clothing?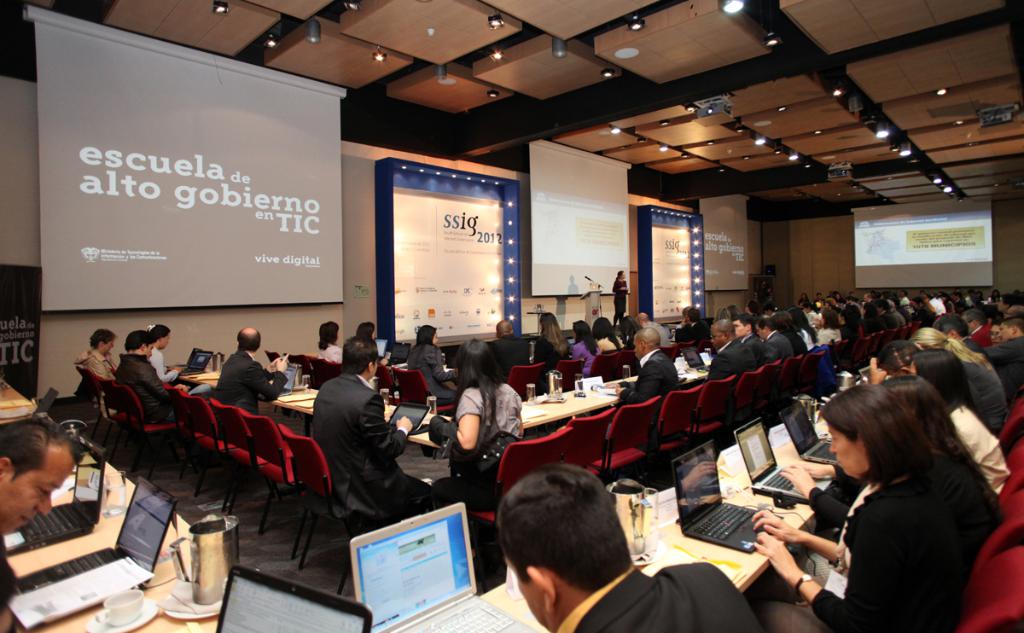
locate(767, 331, 783, 369)
